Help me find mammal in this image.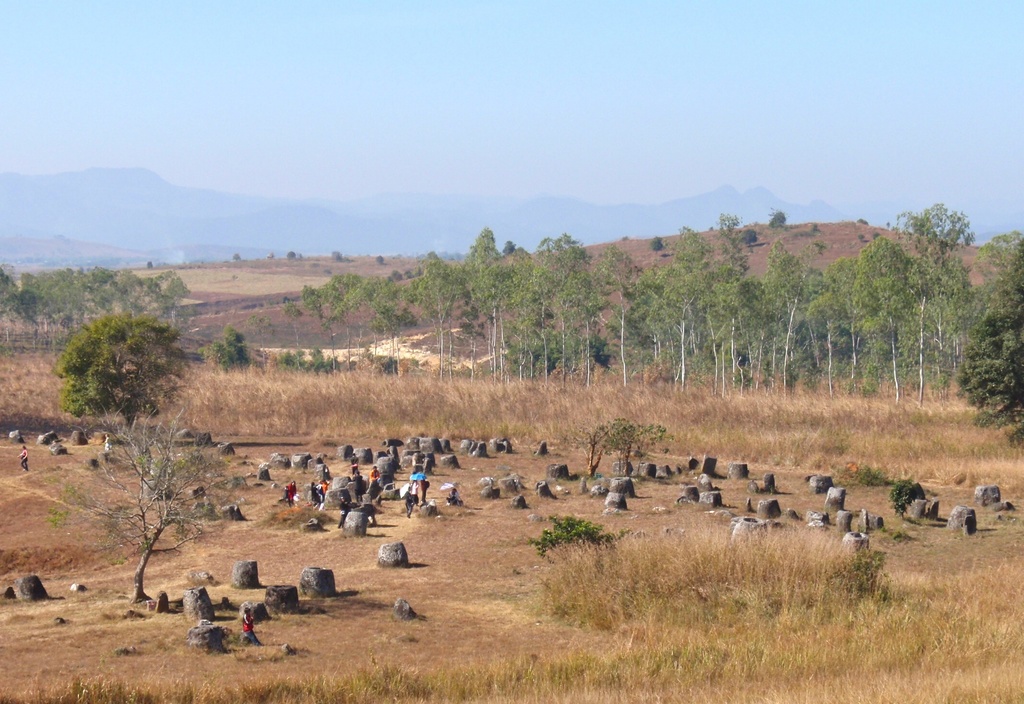
Found it: Rect(373, 470, 380, 487).
